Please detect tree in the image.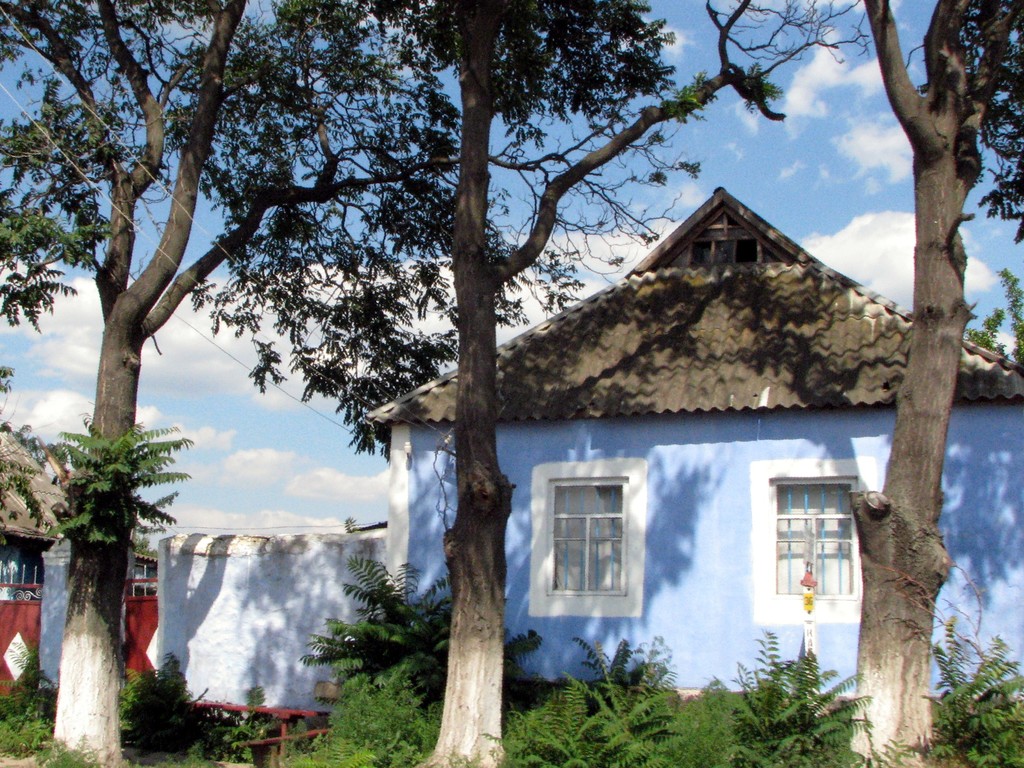
locate(762, 0, 1021, 767).
